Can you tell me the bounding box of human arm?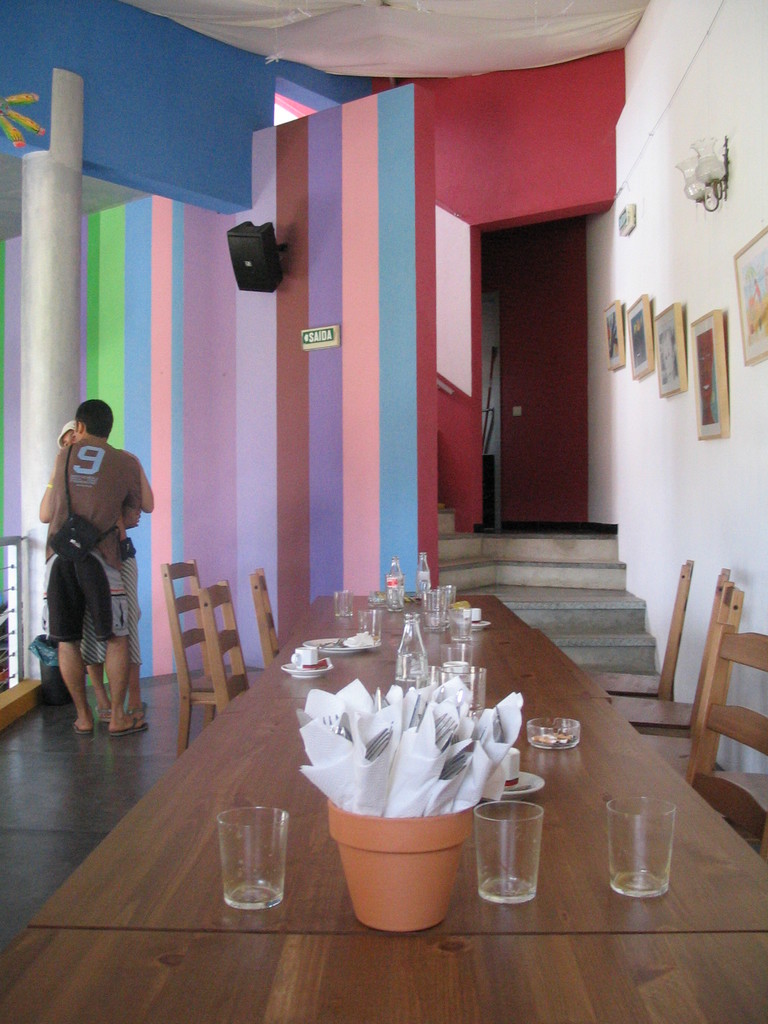
[33,467,62,528].
